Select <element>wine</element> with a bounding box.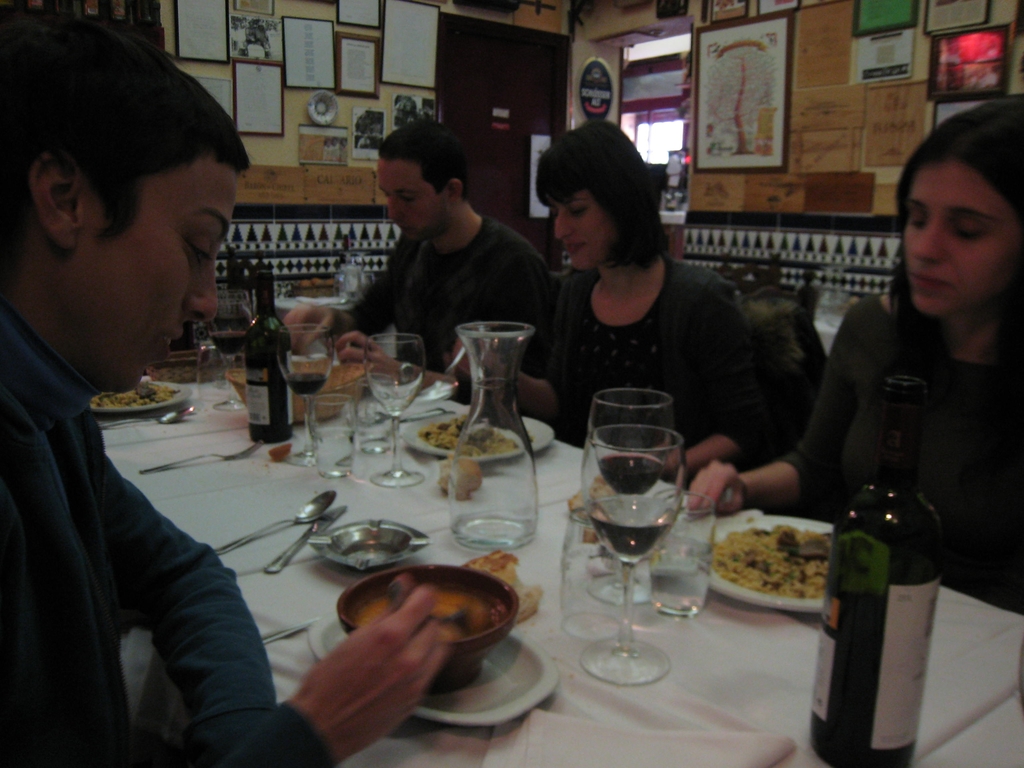
828 413 945 748.
